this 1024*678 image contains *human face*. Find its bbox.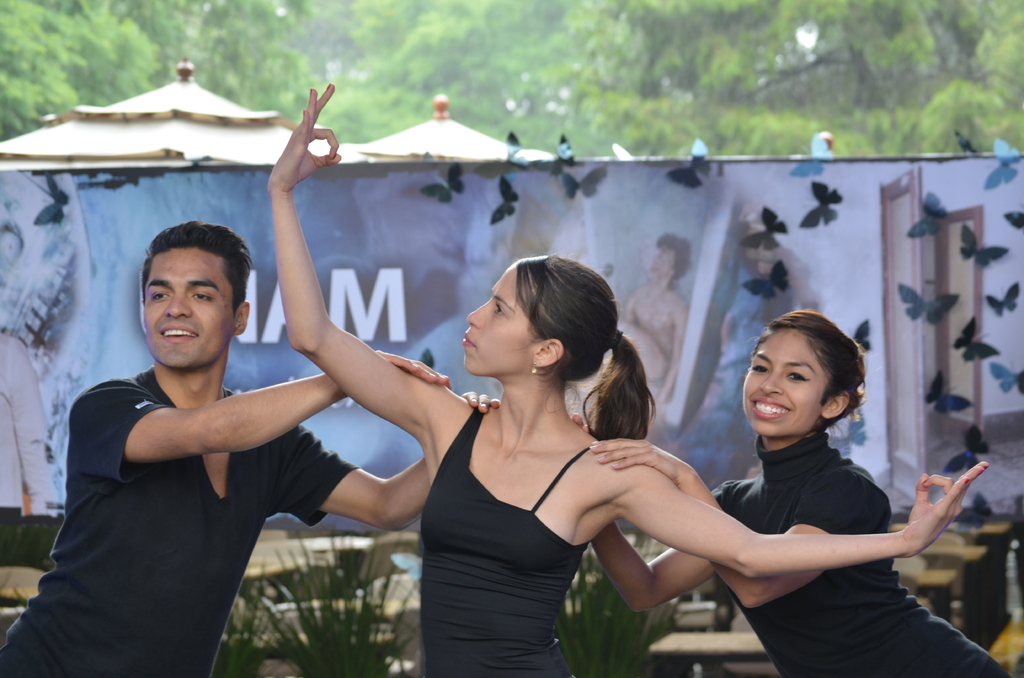
{"x1": 141, "y1": 252, "x2": 232, "y2": 370}.
